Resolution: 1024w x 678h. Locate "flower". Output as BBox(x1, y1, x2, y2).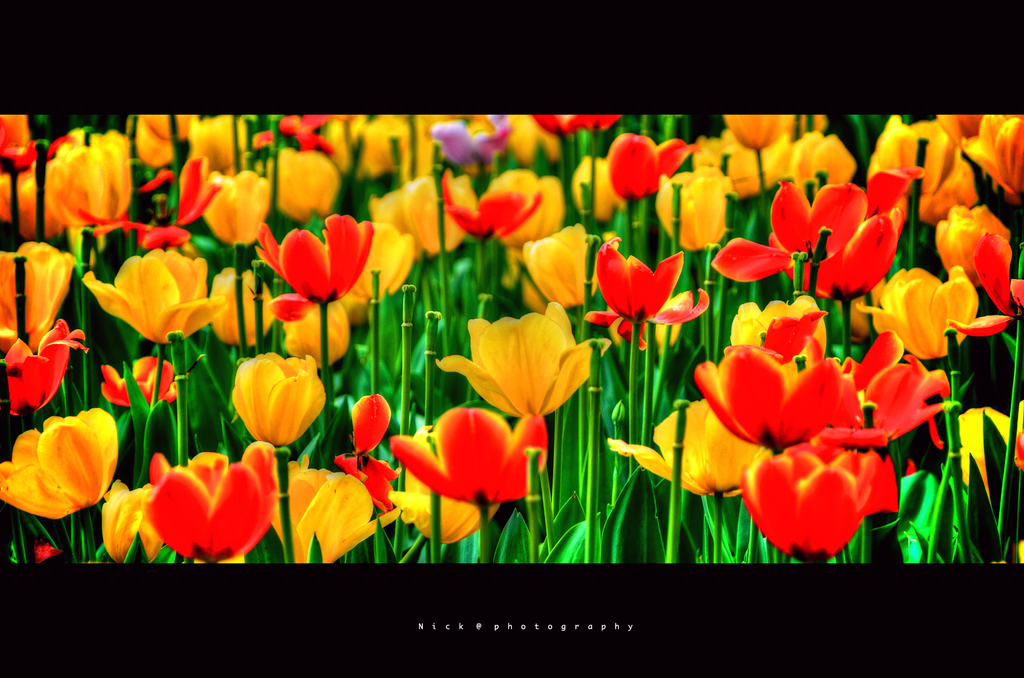
BBox(948, 228, 1023, 333).
